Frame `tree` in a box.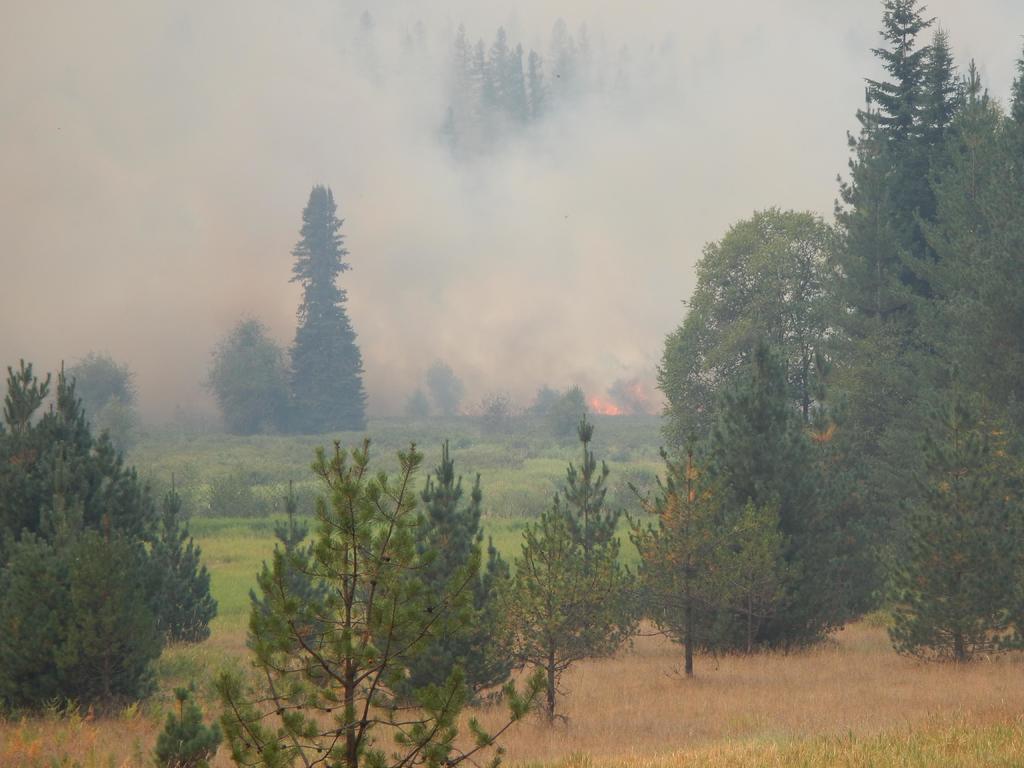
[424, 358, 470, 420].
